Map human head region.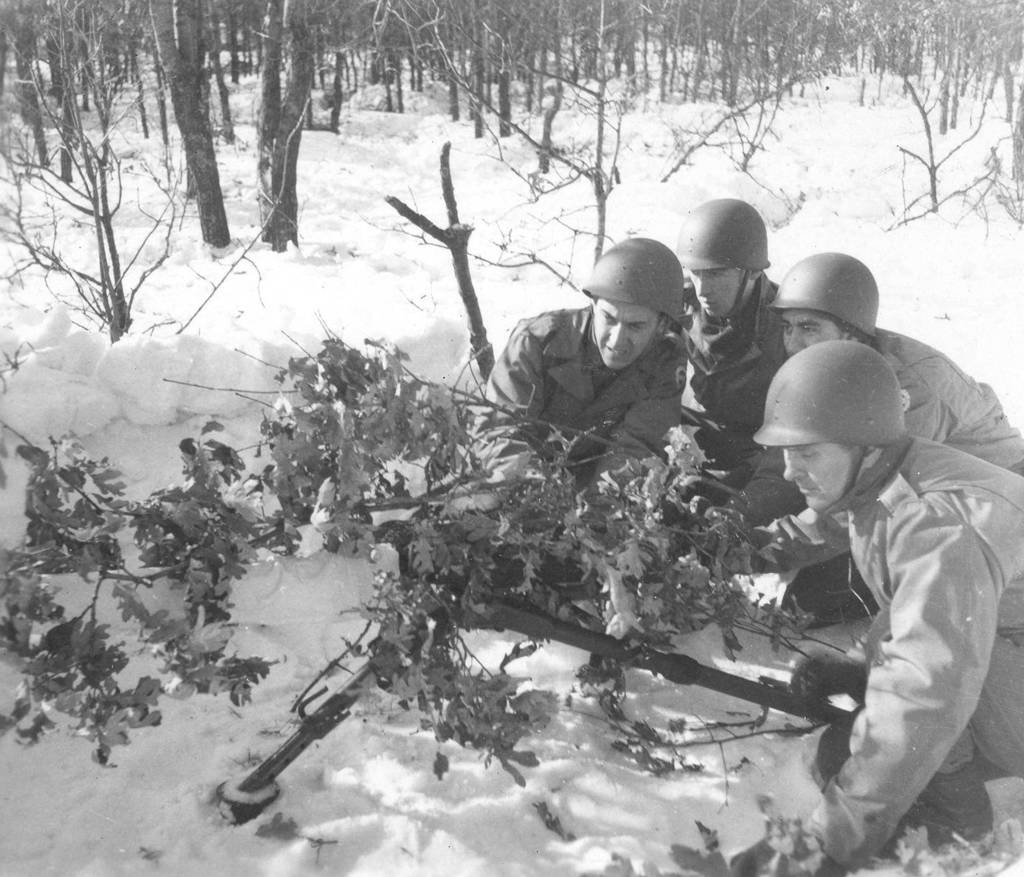
Mapped to {"x1": 745, "y1": 338, "x2": 913, "y2": 514}.
